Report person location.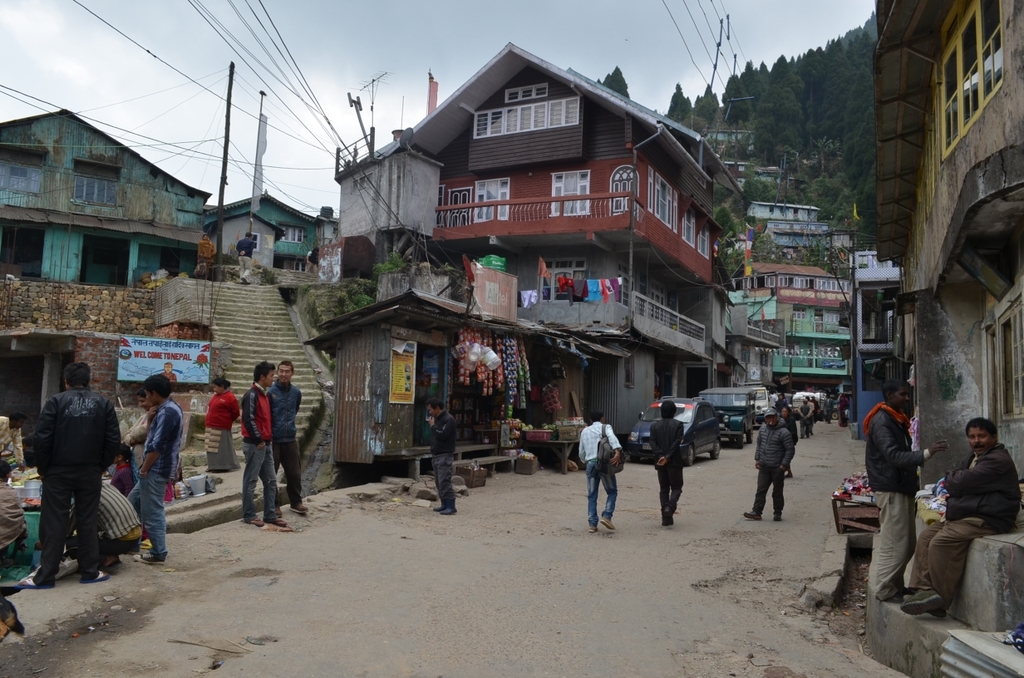
Report: (x1=426, y1=401, x2=455, y2=515).
